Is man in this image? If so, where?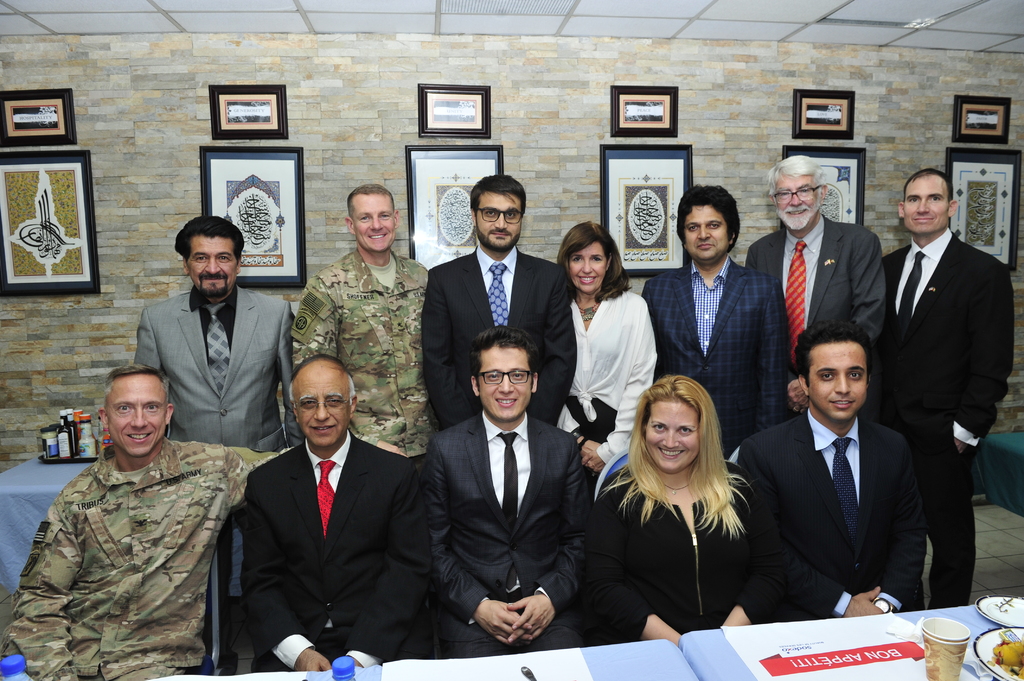
Yes, at 0,365,404,680.
